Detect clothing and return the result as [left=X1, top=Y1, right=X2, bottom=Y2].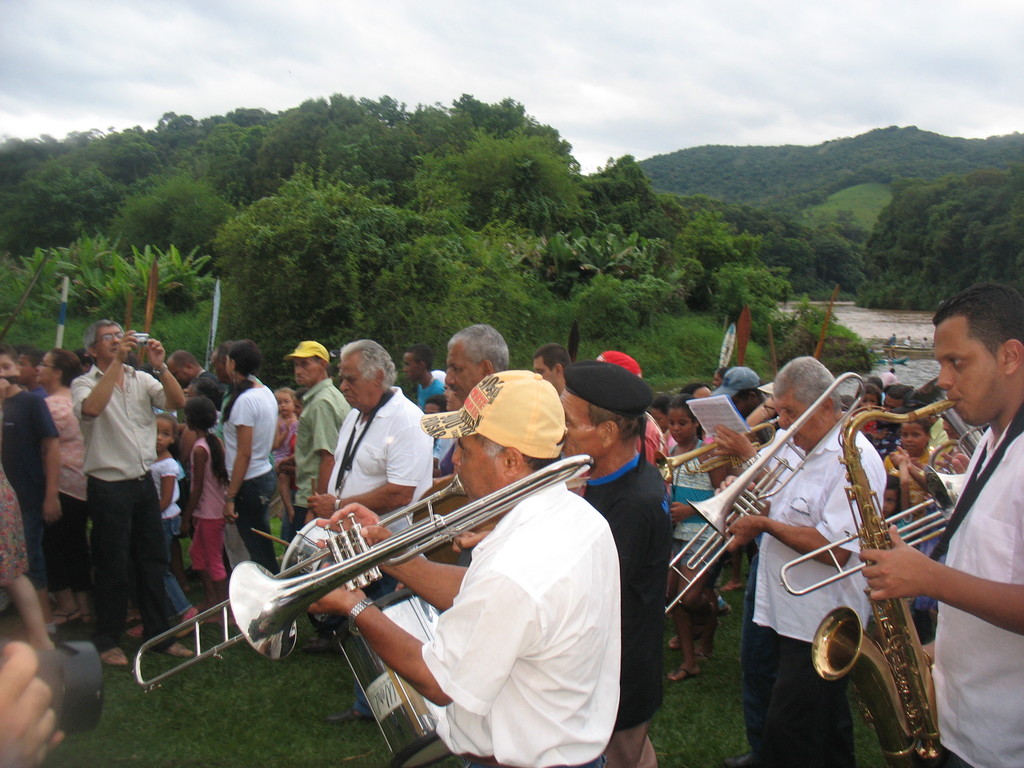
[left=723, top=421, right=900, bottom=767].
